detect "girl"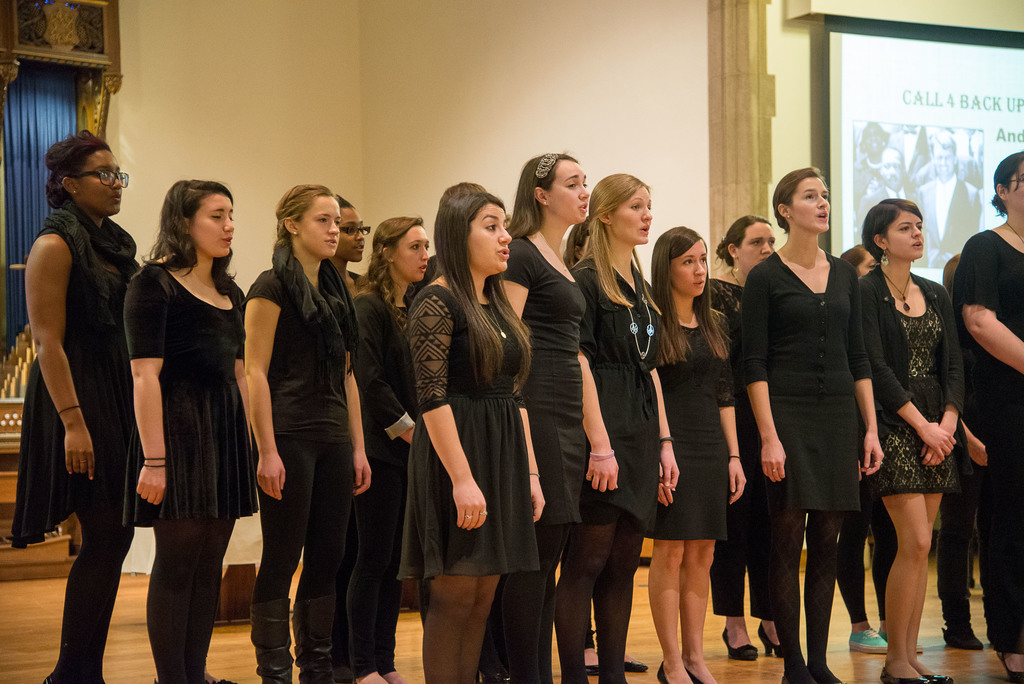
{"x1": 372, "y1": 218, "x2": 431, "y2": 680}
